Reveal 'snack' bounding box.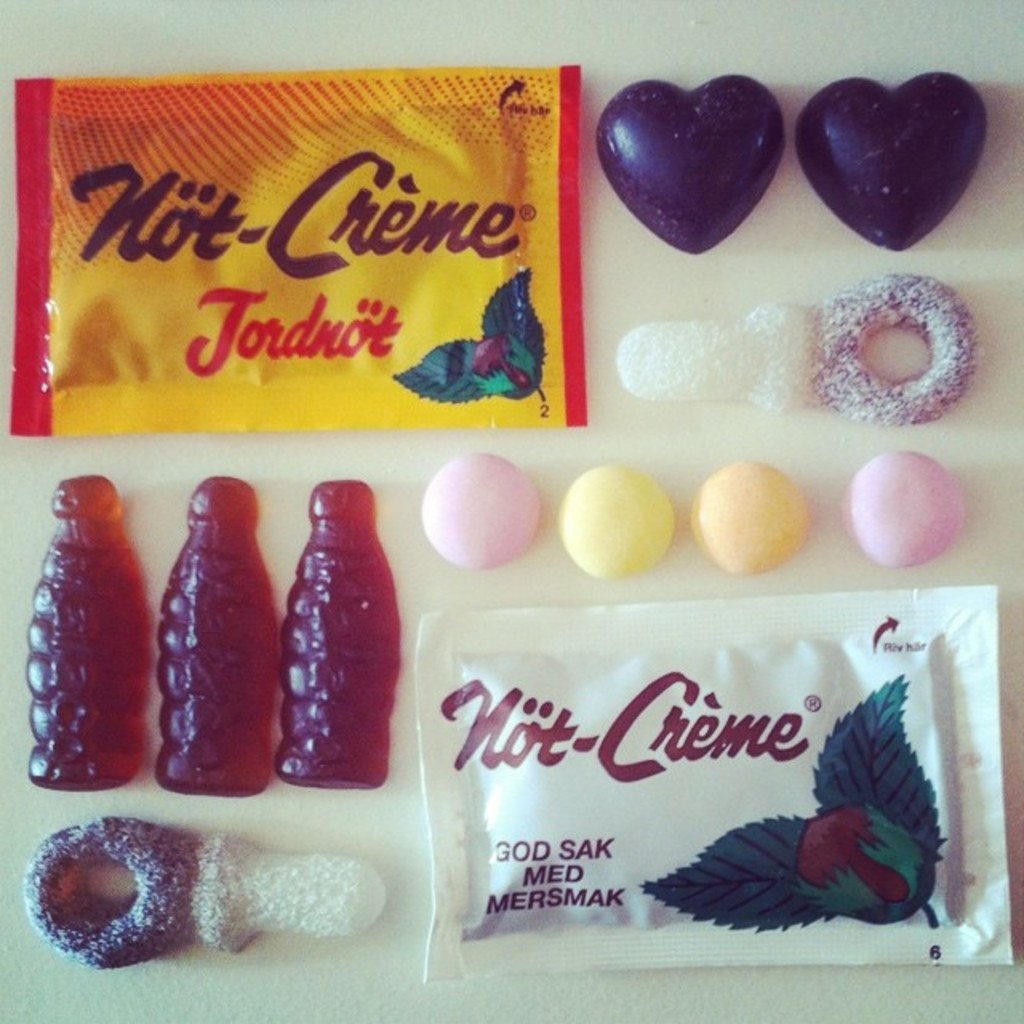
Revealed: <bbox>696, 467, 822, 576</bbox>.
